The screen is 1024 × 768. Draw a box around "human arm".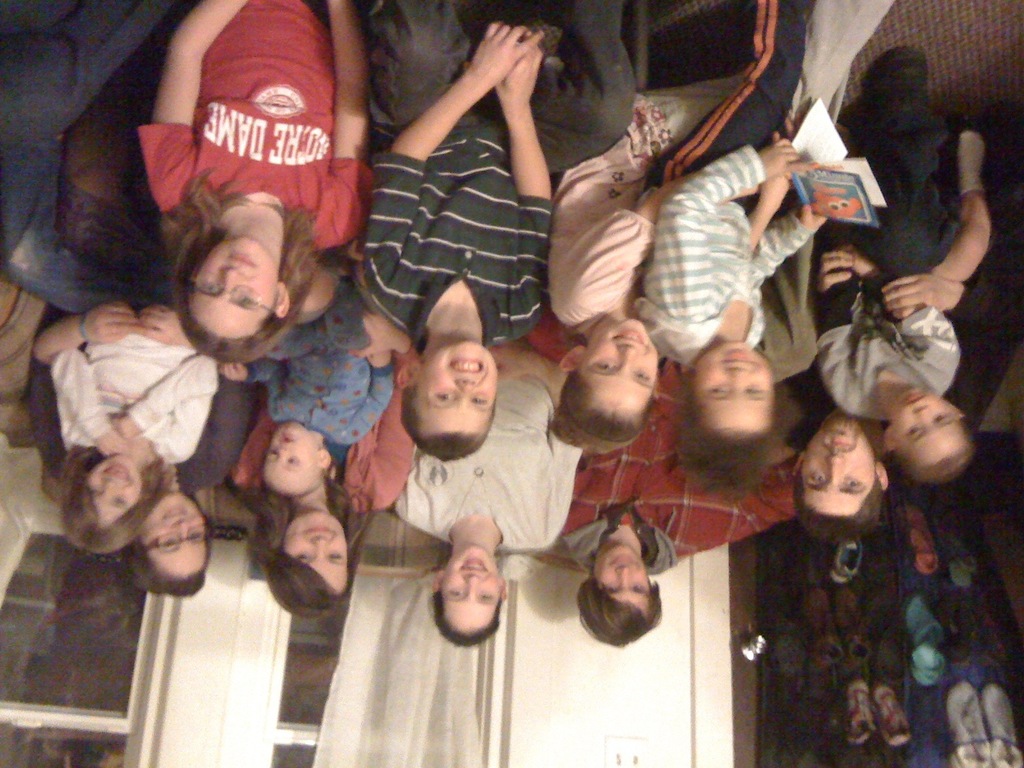
109 348 230 471.
